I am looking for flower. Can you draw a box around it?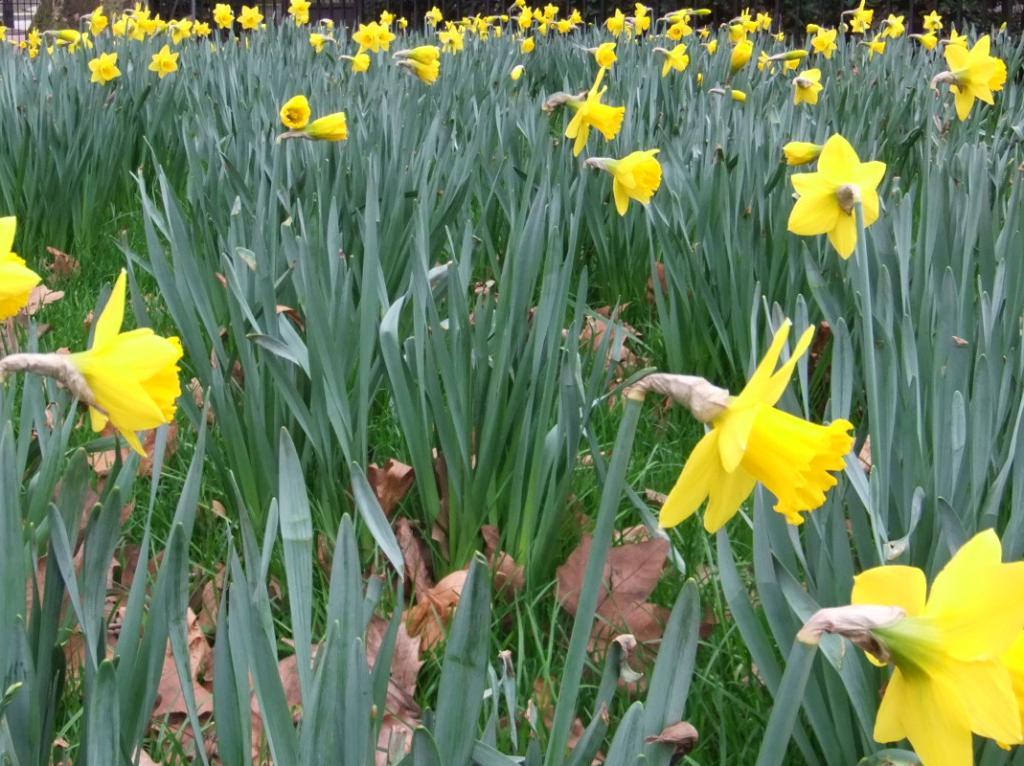
Sure, the bounding box is detection(670, 18, 703, 39).
